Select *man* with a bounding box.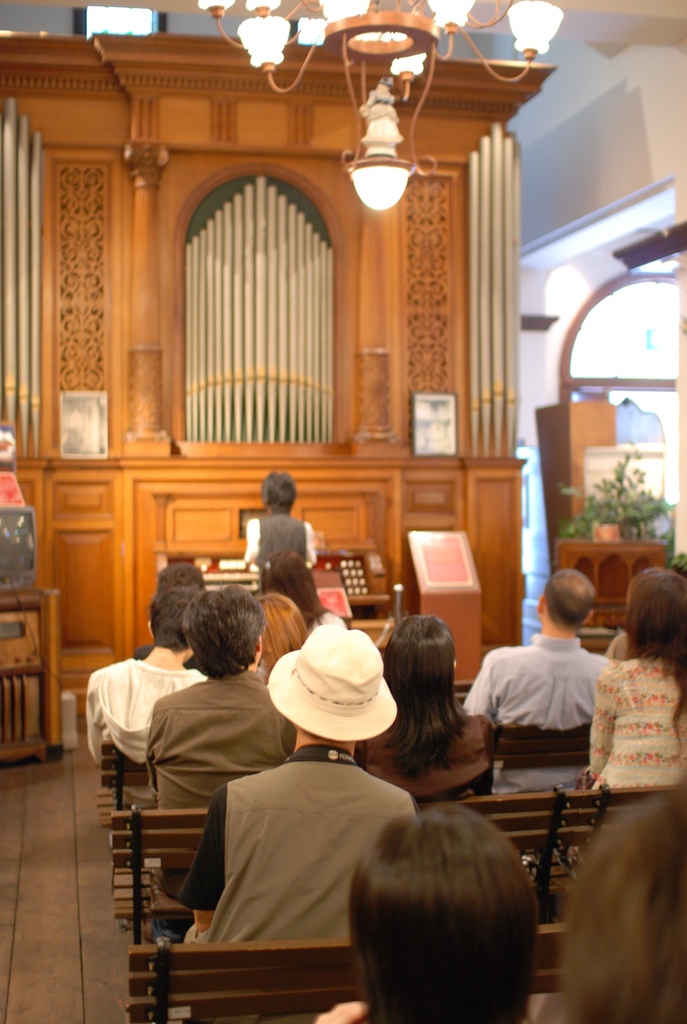
<bbox>175, 621, 410, 1012</bbox>.
